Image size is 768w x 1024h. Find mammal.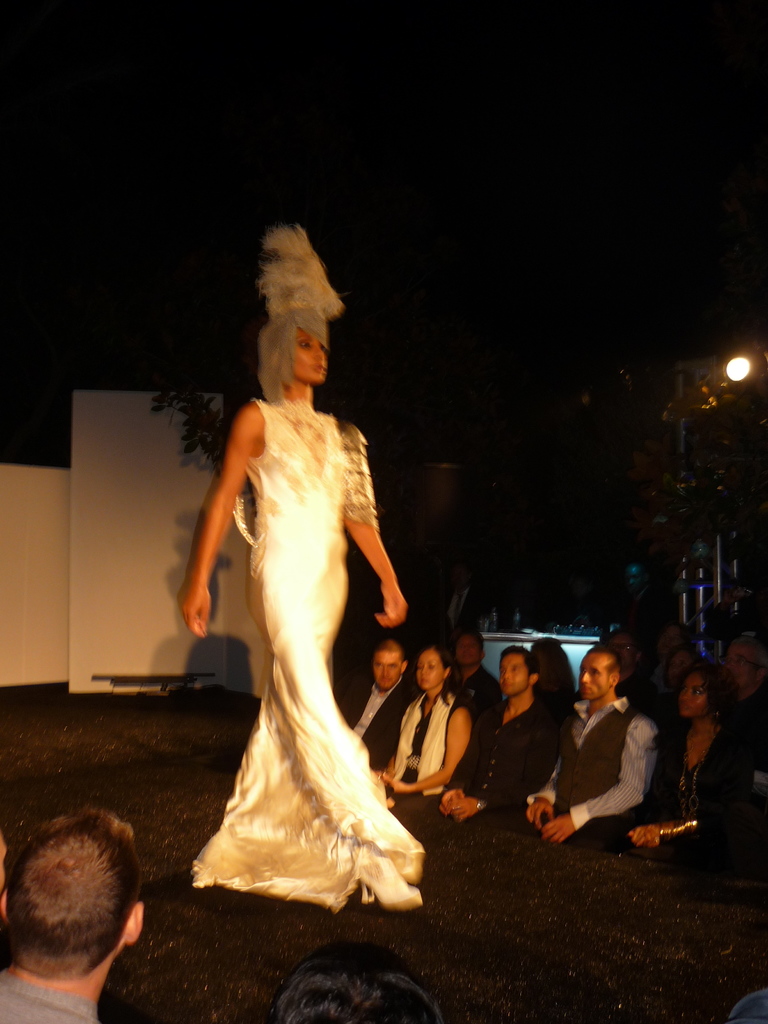
crop(184, 218, 438, 916).
